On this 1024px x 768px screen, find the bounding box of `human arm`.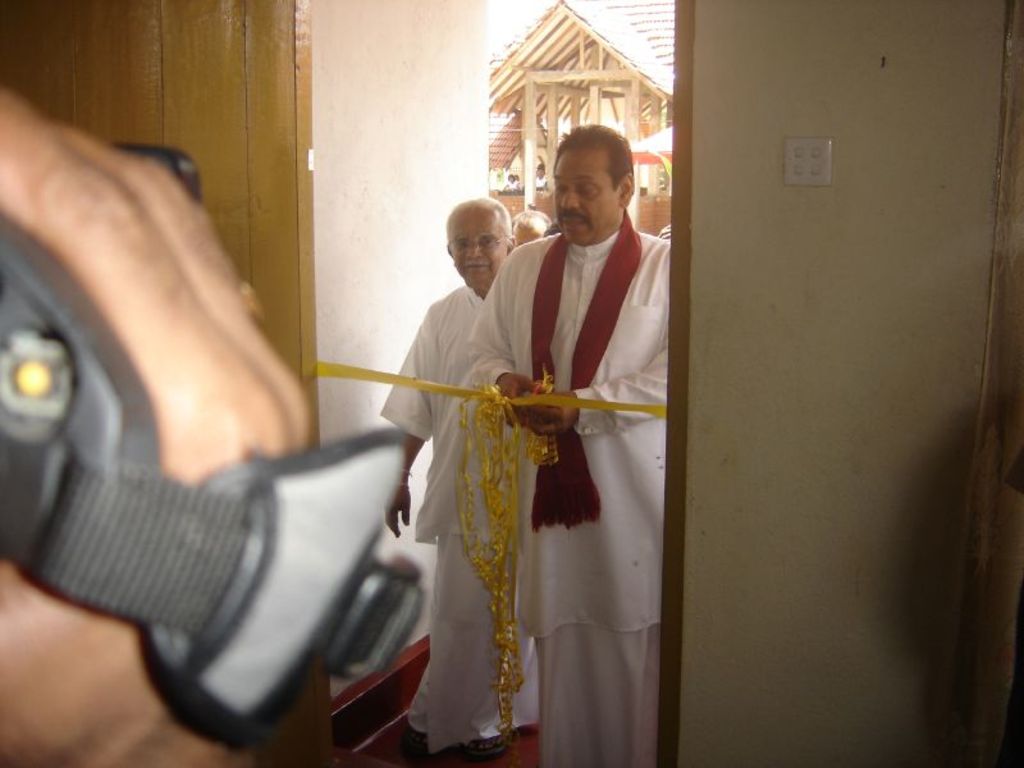
Bounding box: select_region(468, 244, 531, 431).
